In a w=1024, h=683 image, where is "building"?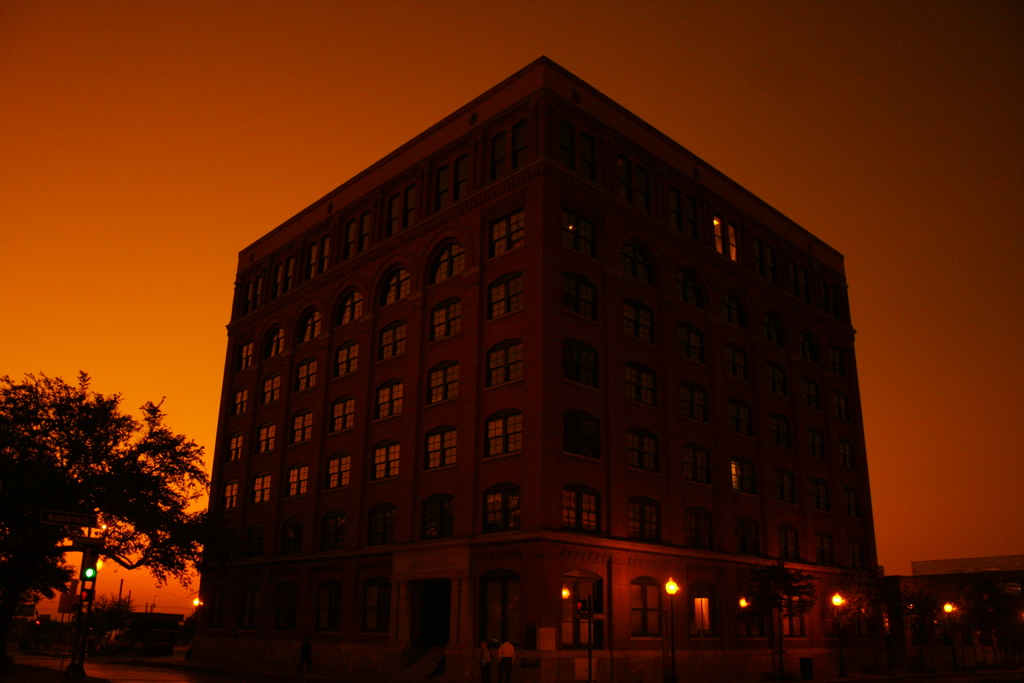
[left=889, top=553, right=1023, bottom=682].
